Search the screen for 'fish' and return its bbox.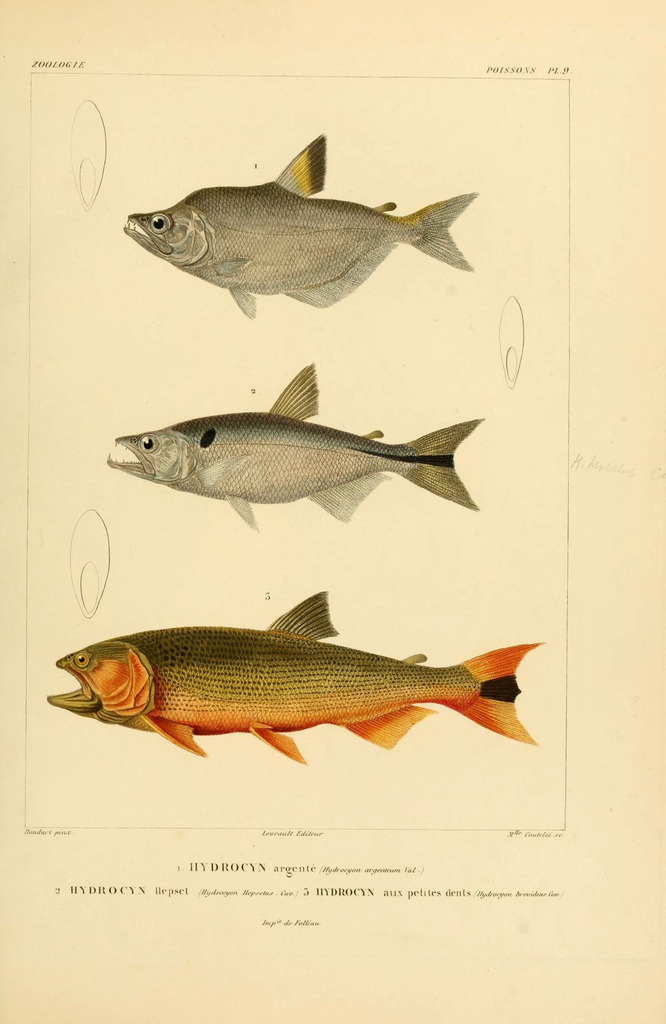
Found: <bbox>131, 131, 467, 312</bbox>.
